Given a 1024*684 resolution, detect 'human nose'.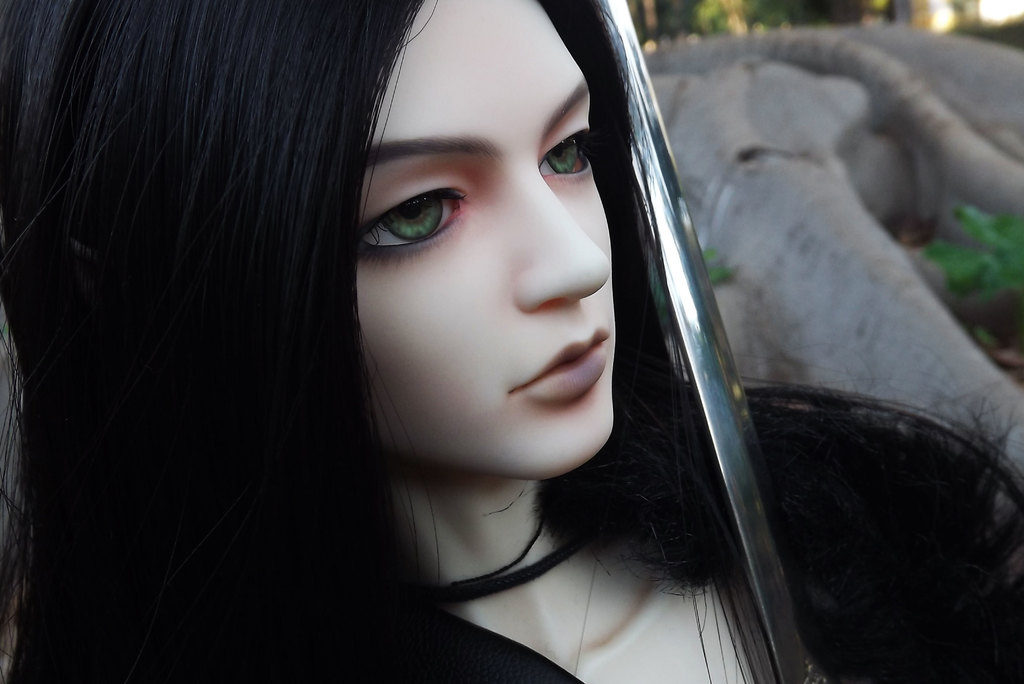
l=509, t=167, r=612, b=311.
